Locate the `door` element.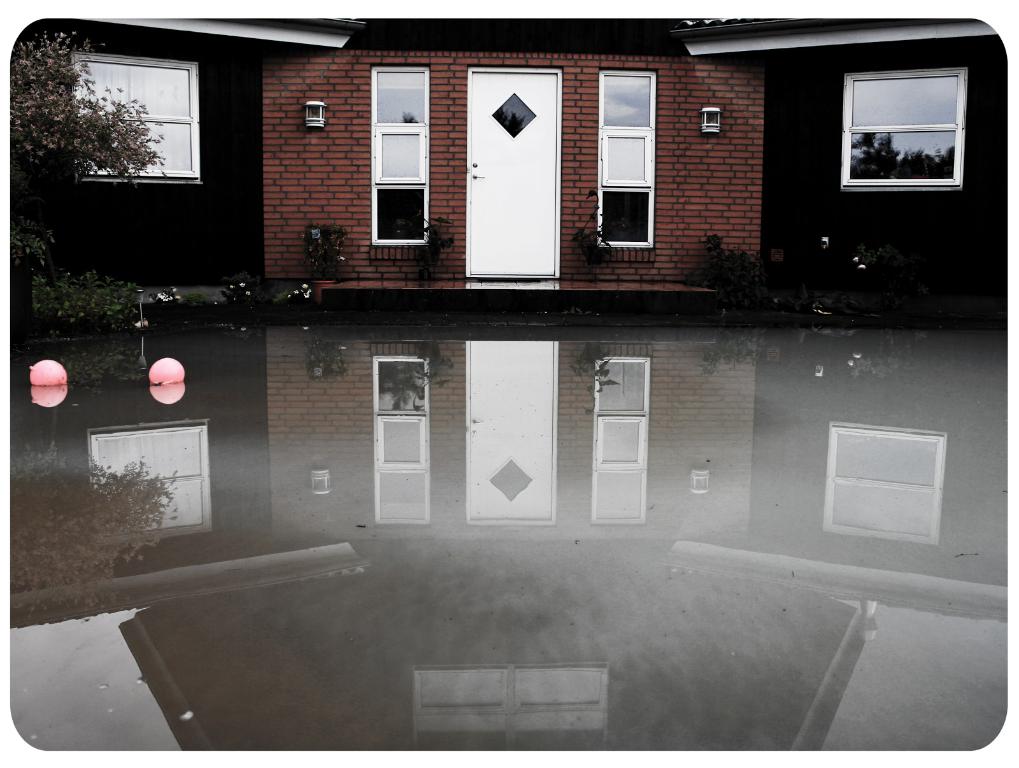
Element bbox: [462, 69, 559, 276].
